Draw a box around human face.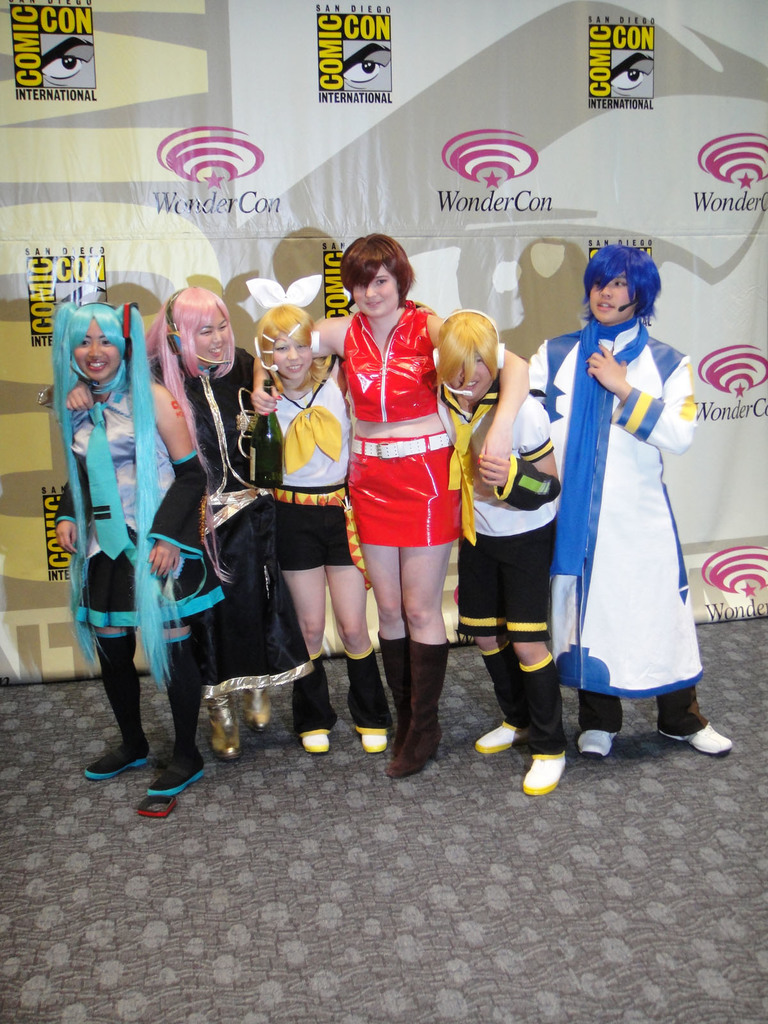
74:319:114:380.
